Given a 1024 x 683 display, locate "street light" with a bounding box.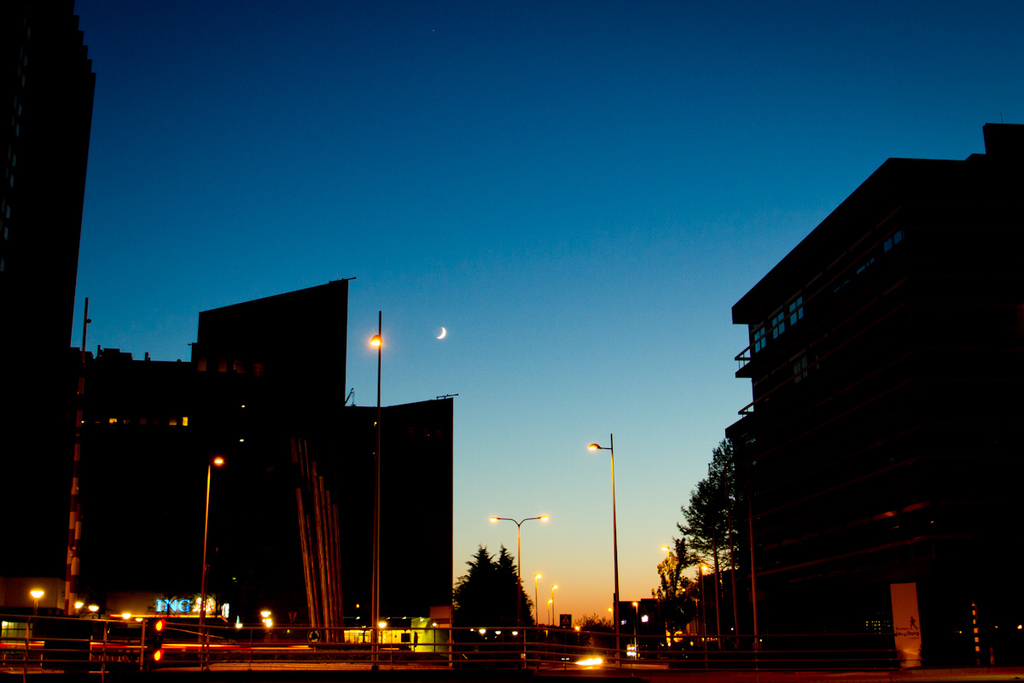
Located: (28, 587, 49, 616).
